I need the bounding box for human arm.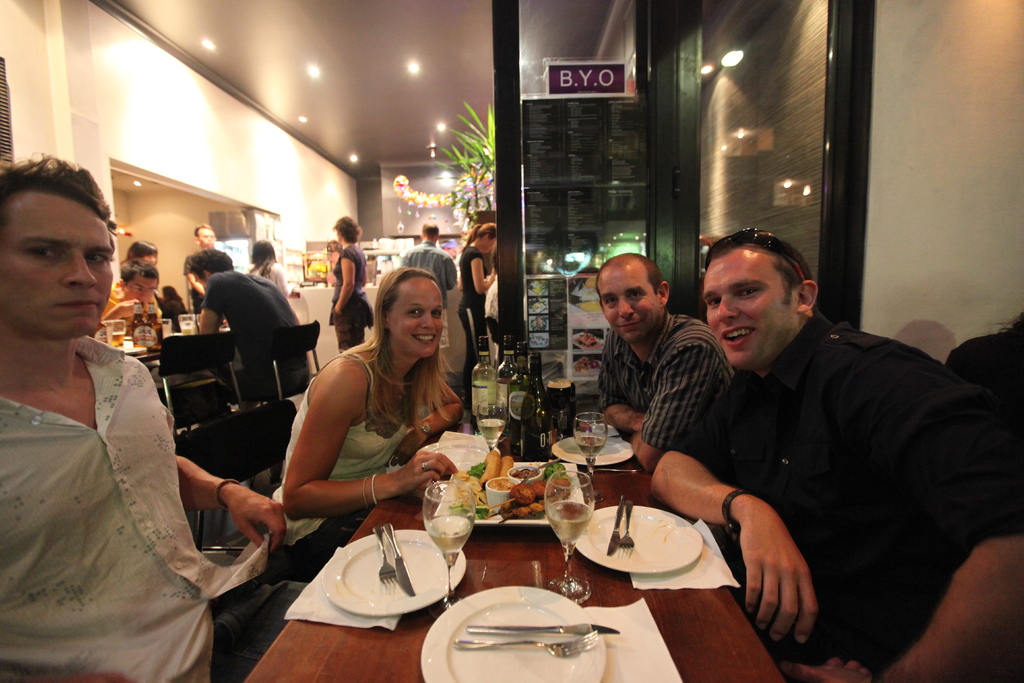
Here it is: 326 252 348 313.
